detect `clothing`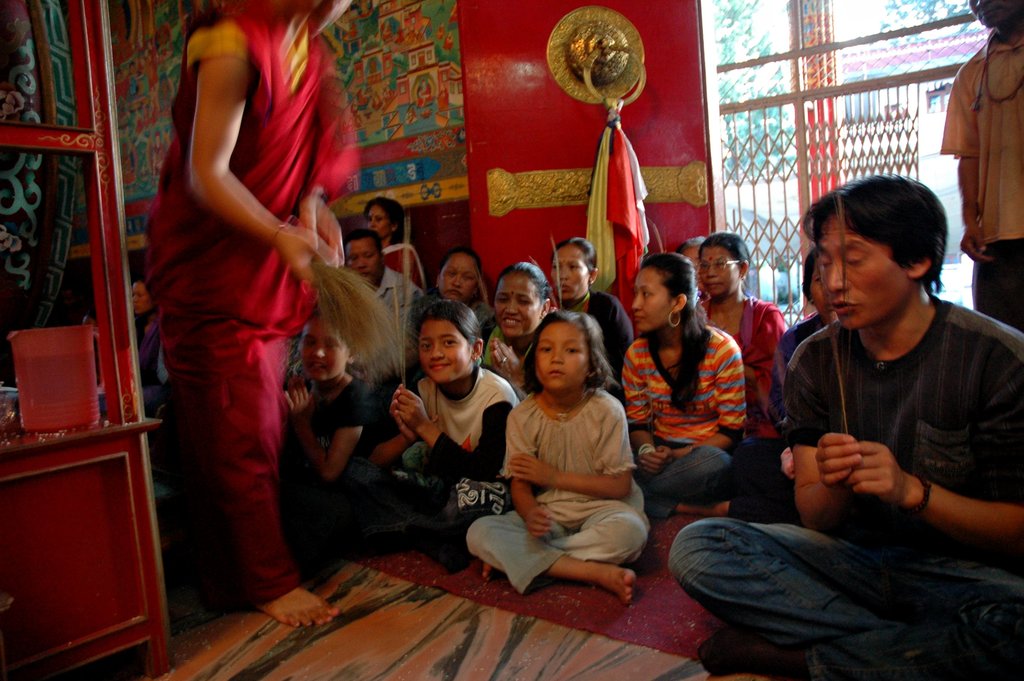
pyautogui.locateOnScreen(381, 238, 424, 277)
